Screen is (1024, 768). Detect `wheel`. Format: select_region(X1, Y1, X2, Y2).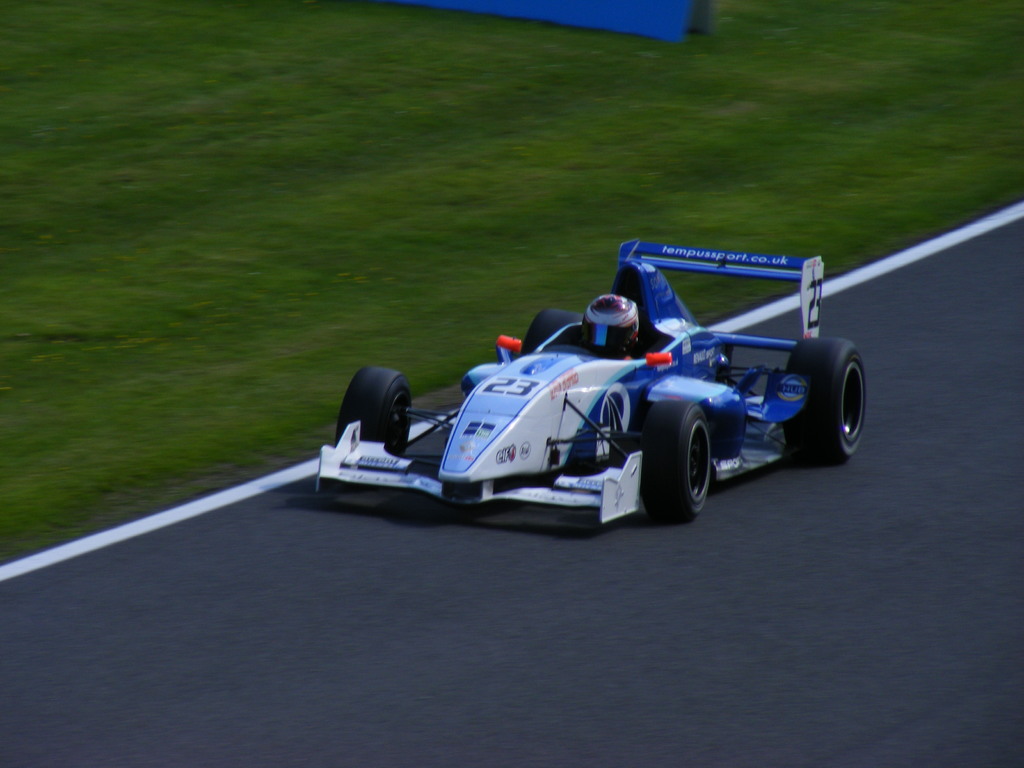
select_region(650, 412, 730, 518).
